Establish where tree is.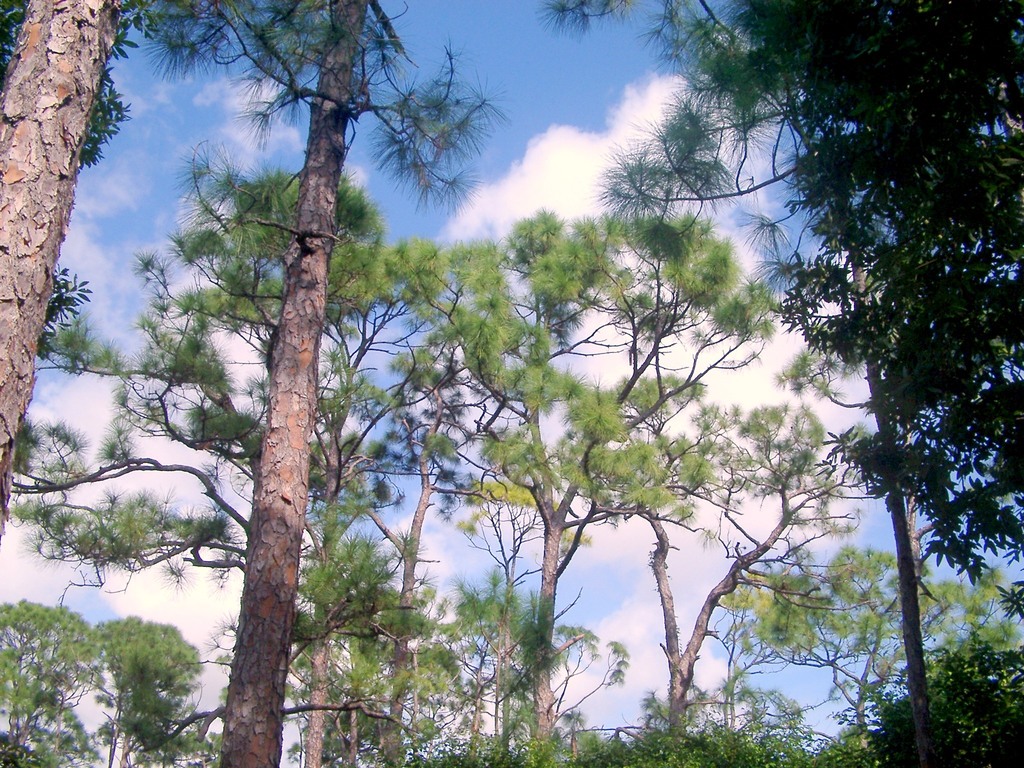
Established at box=[0, 0, 572, 765].
